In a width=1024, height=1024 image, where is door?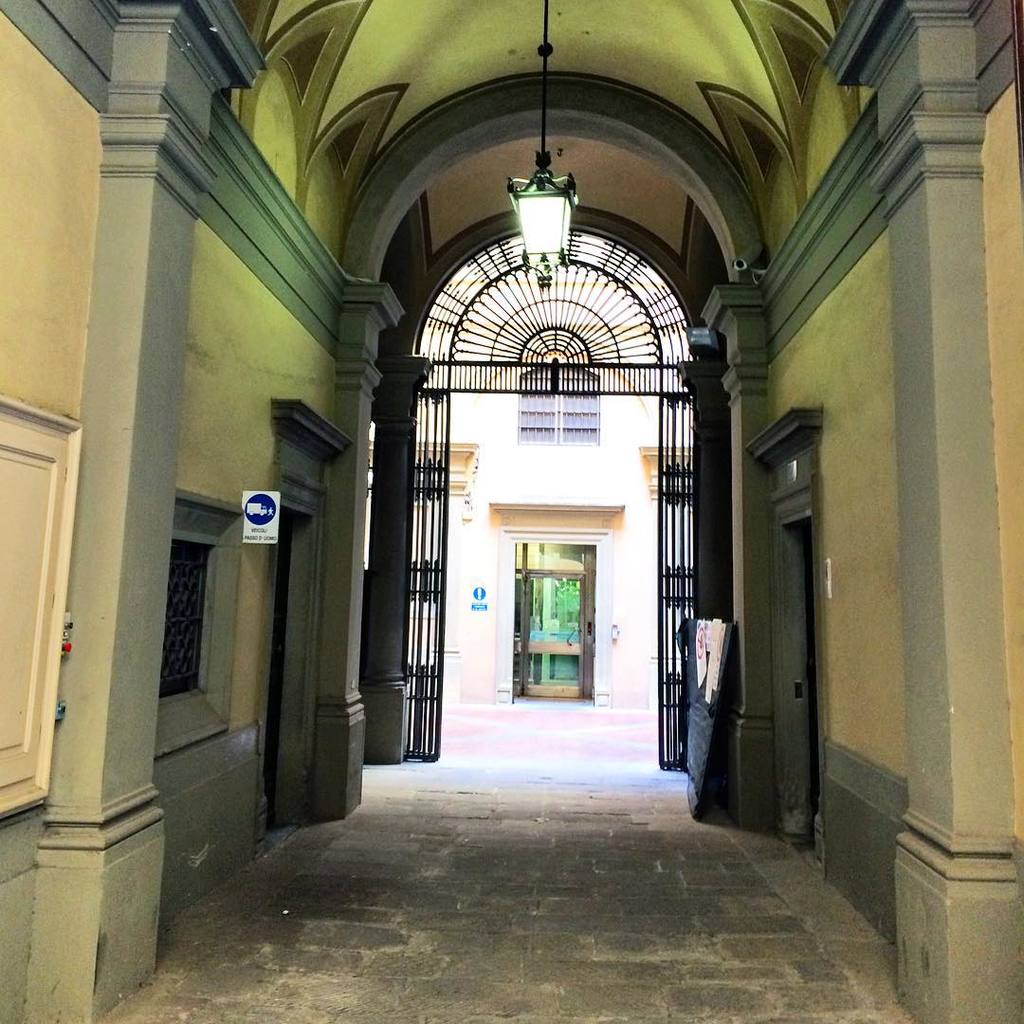
521/570/583/697.
